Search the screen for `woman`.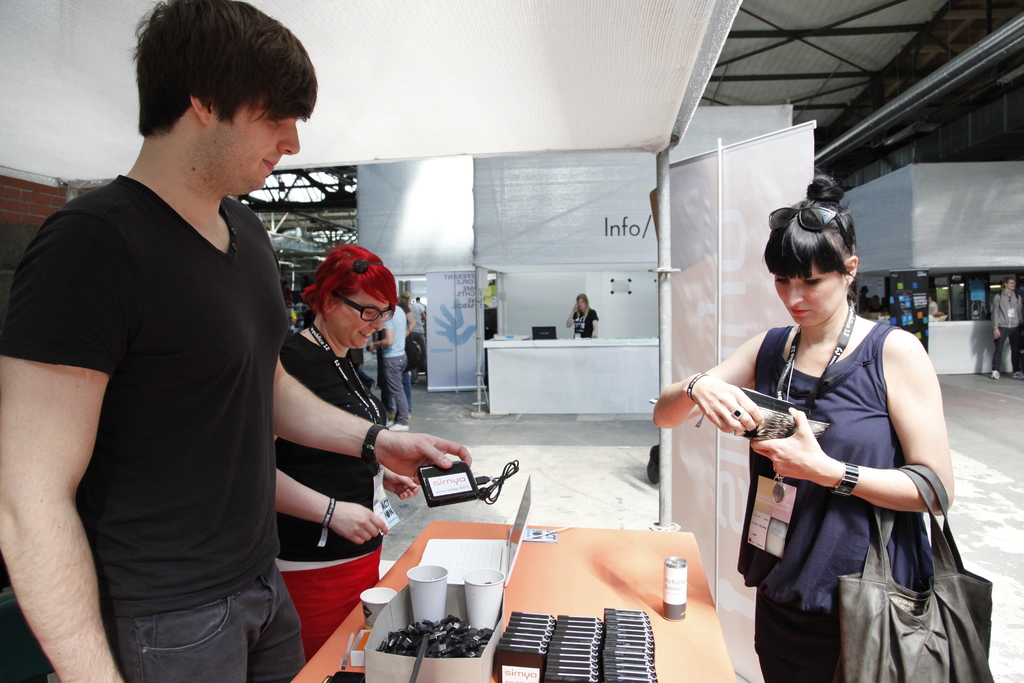
Found at x1=642 y1=176 x2=958 y2=682.
